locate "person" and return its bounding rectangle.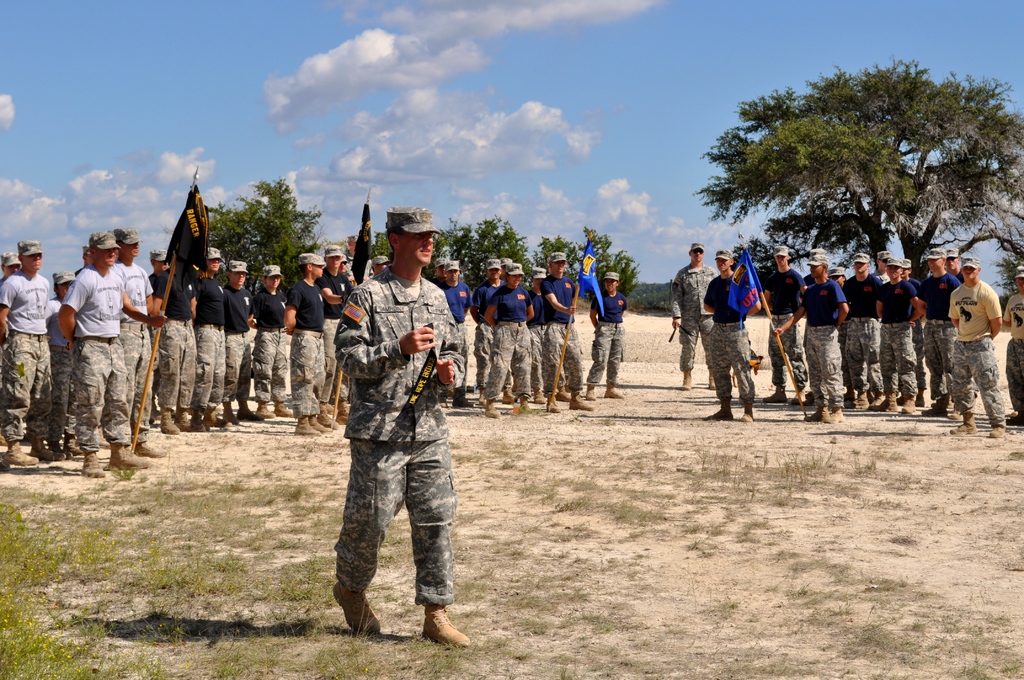
[322, 260, 353, 403].
